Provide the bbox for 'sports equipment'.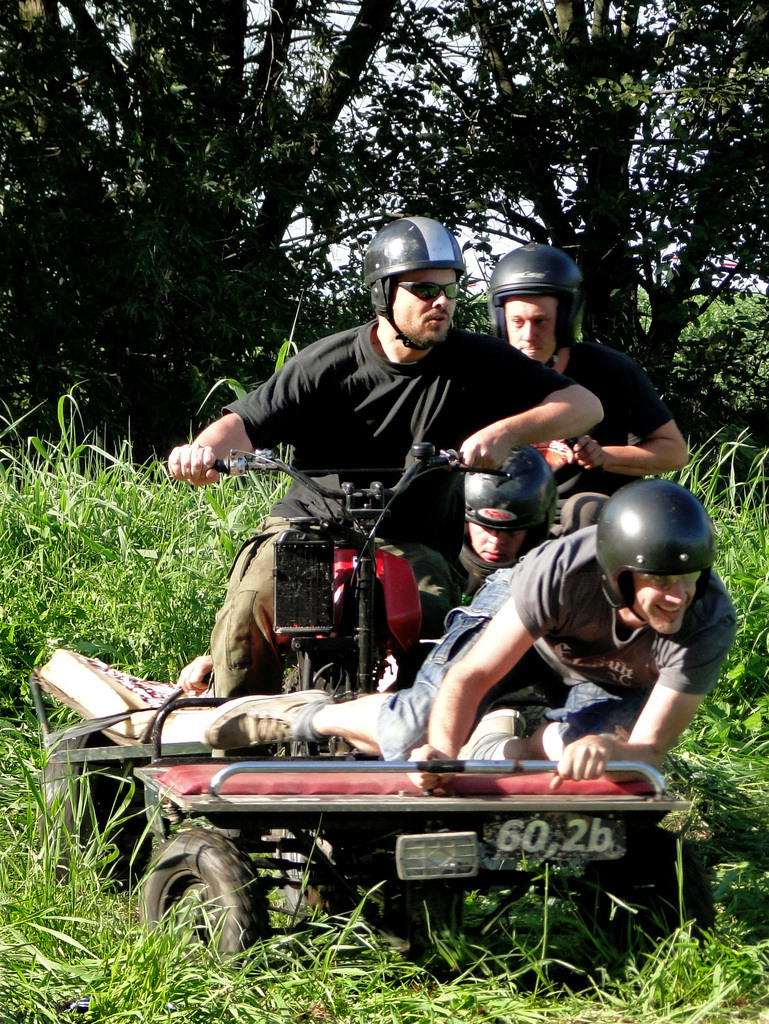
box=[488, 242, 587, 374].
